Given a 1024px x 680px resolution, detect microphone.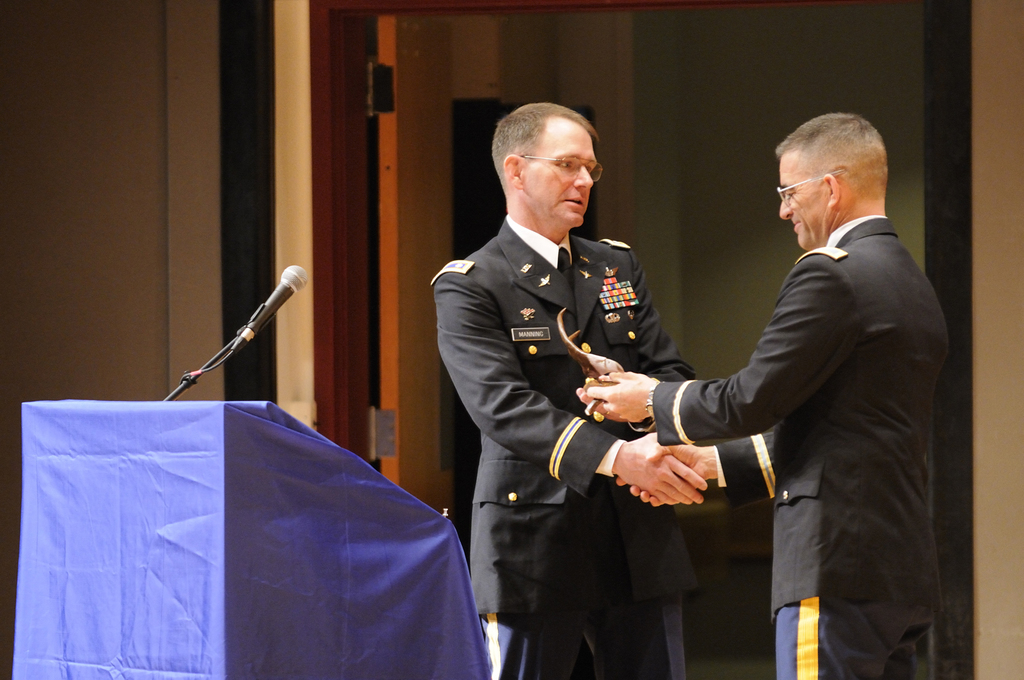
locate(244, 260, 305, 332).
